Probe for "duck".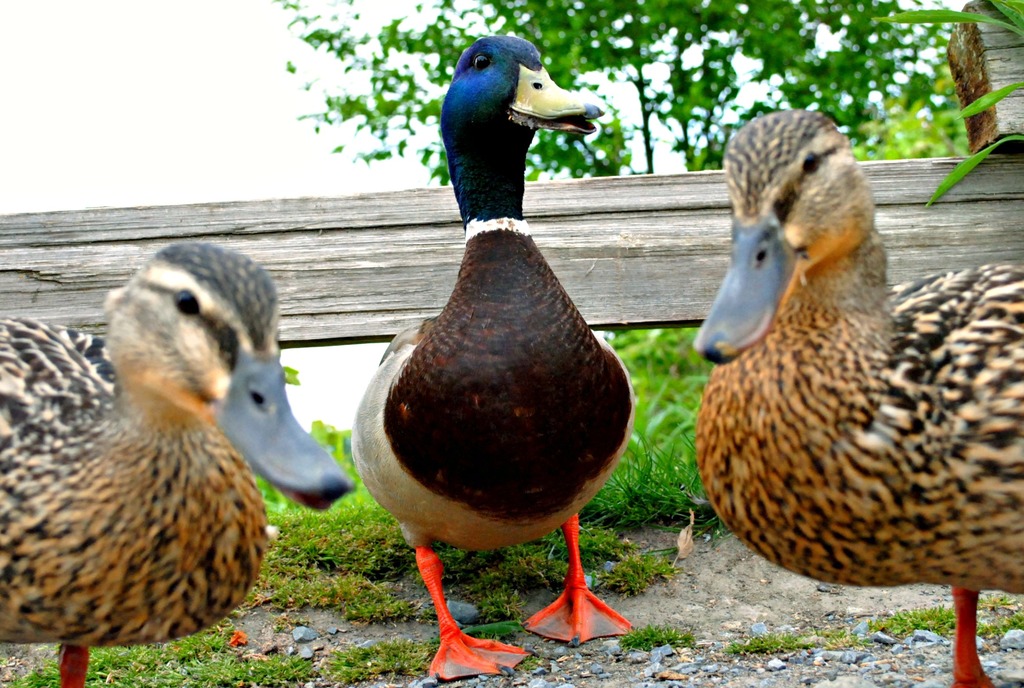
Probe result: Rect(13, 231, 325, 685).
